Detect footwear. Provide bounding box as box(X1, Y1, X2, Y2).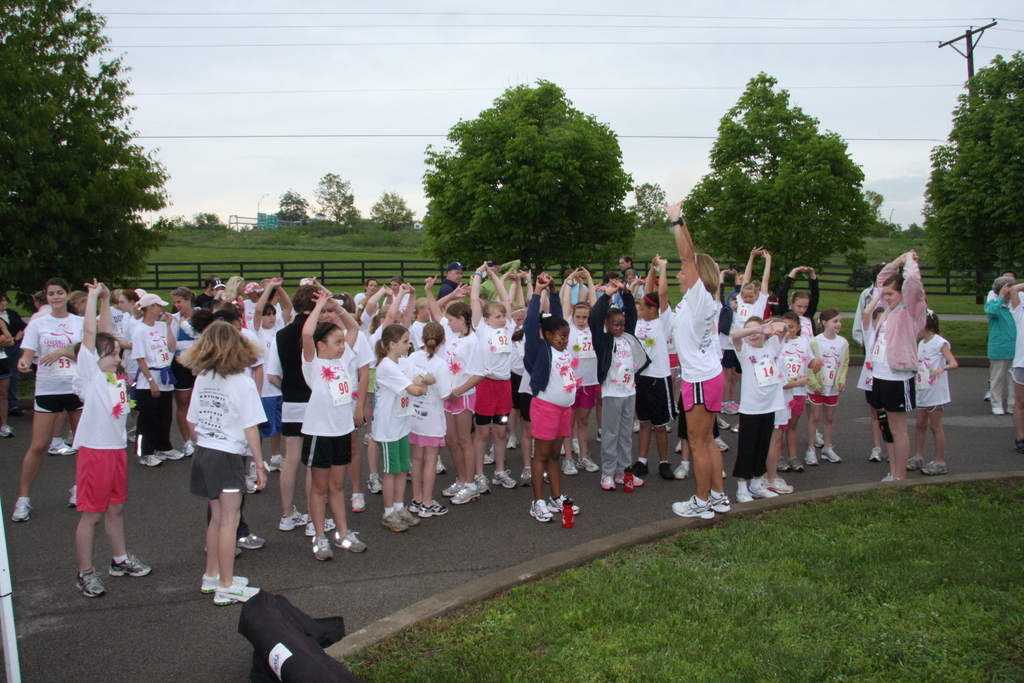
box(303, 514, 339, 538).
